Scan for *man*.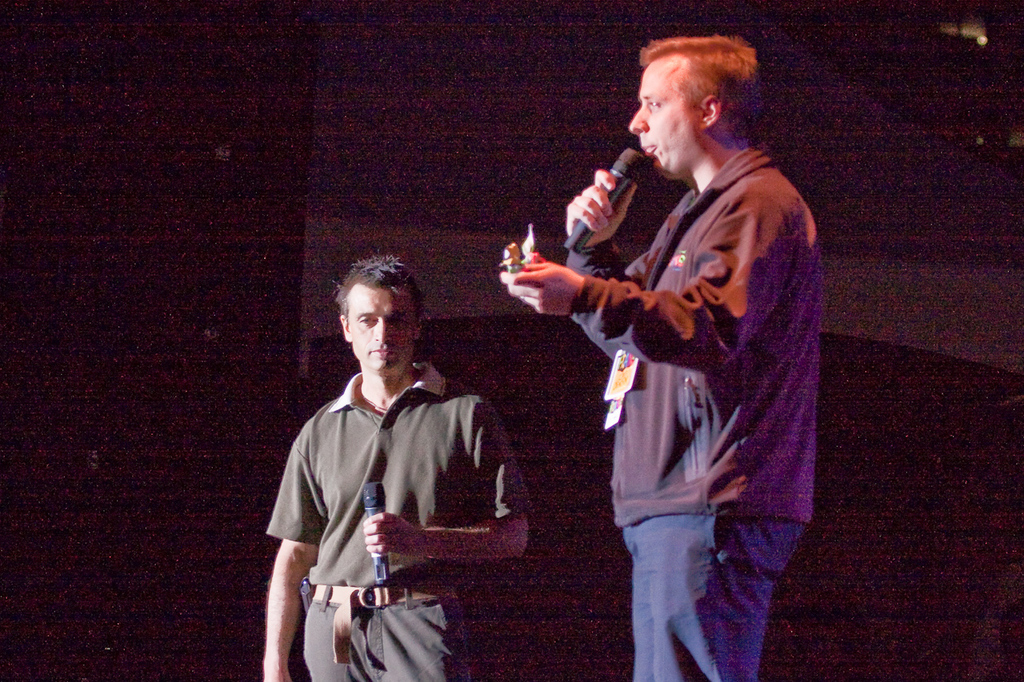
Scan result: x1=256, y1=273, x2=516, y2=656.
